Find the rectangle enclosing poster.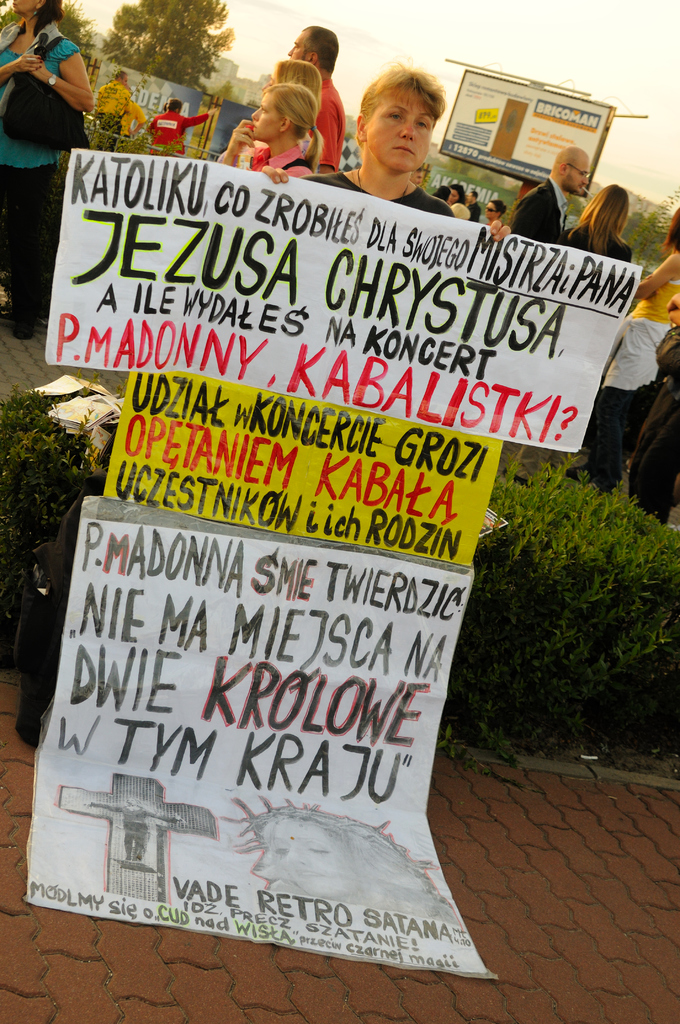
select_region(42, 148, 638, 460).
